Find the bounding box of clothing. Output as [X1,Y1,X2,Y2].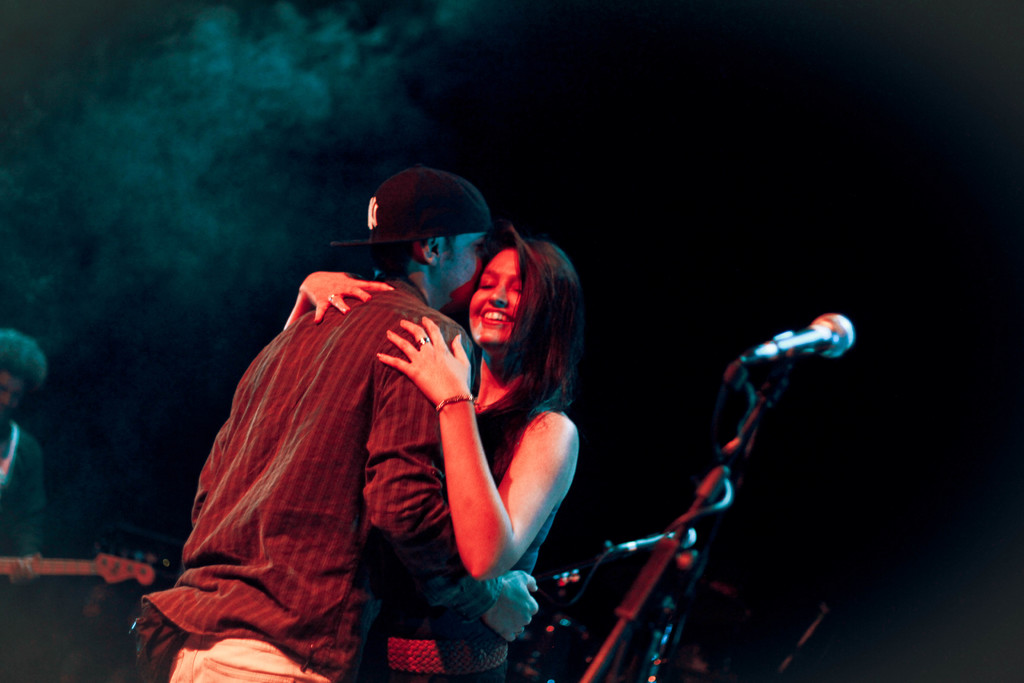
[143,279,503,682].
